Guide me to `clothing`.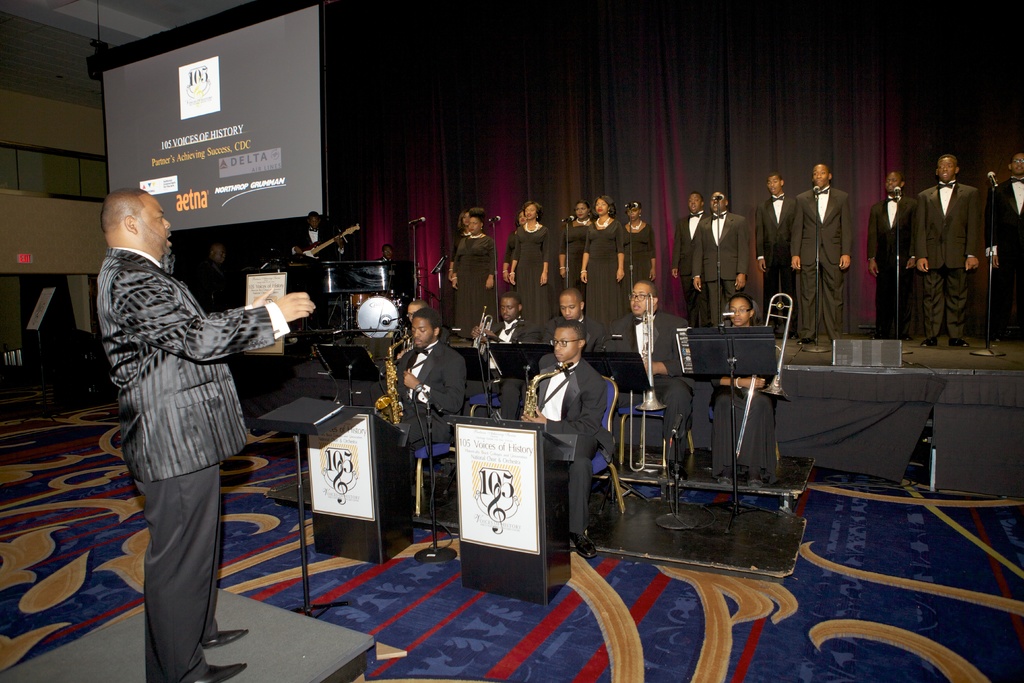
Guidance: 482:316:538:436.
